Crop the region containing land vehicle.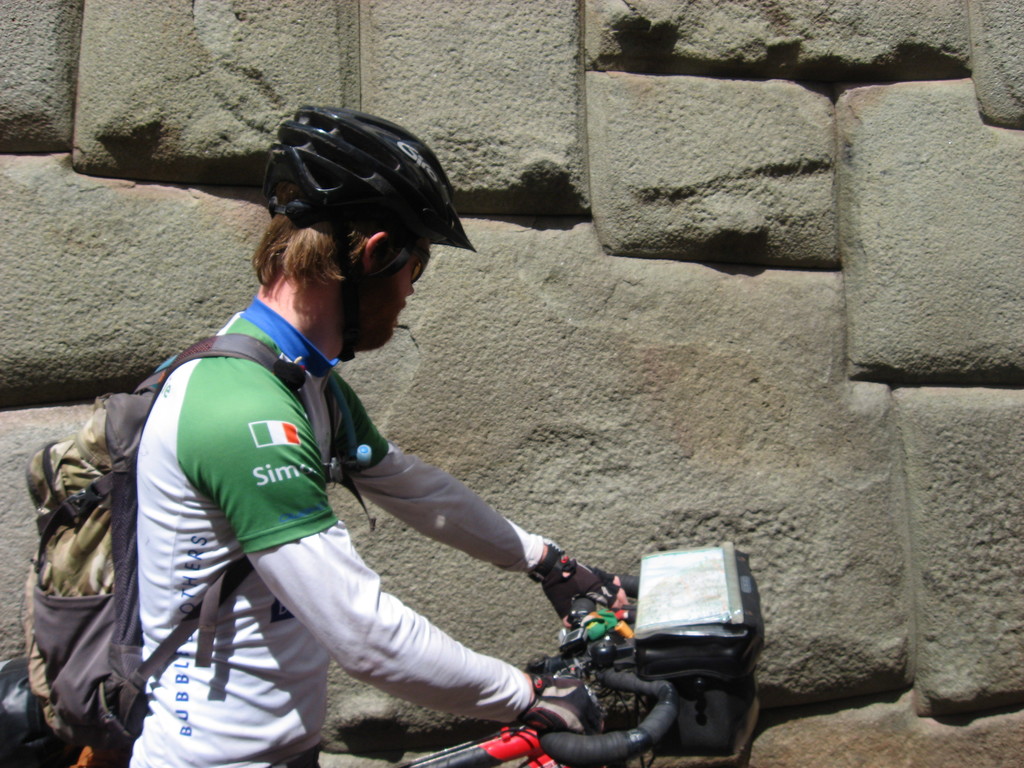
Crop region: {"x1": 424, "y1": 542, "x2": 760, "y2": 760}.
